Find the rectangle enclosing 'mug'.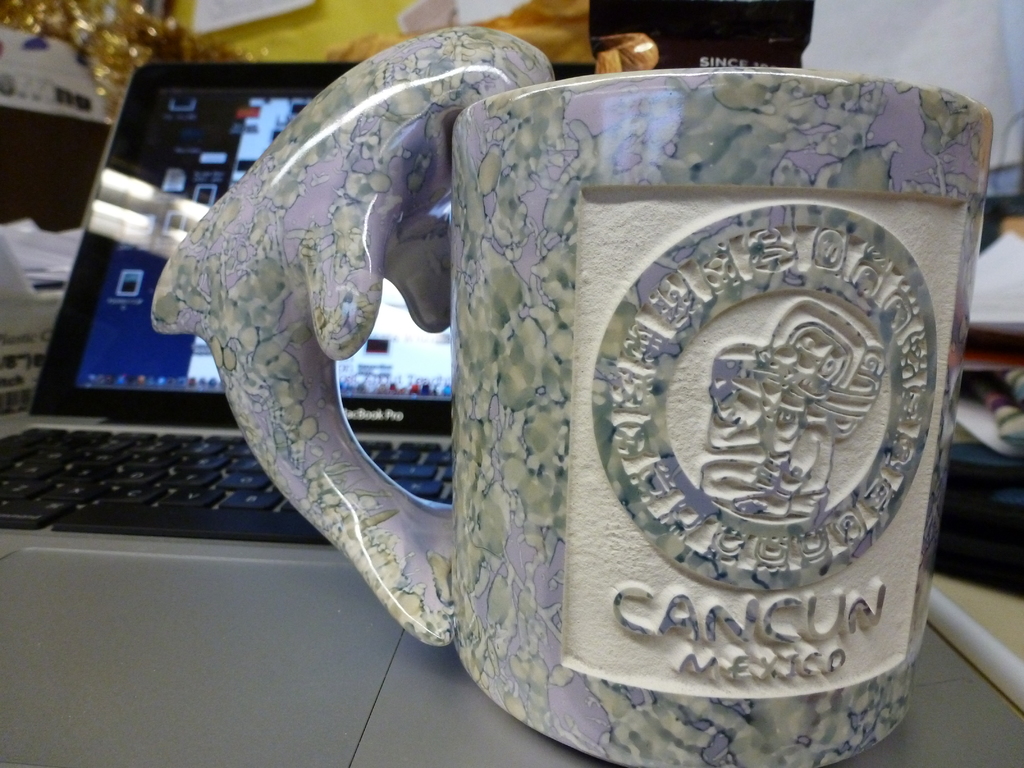
152 21 998 767.
